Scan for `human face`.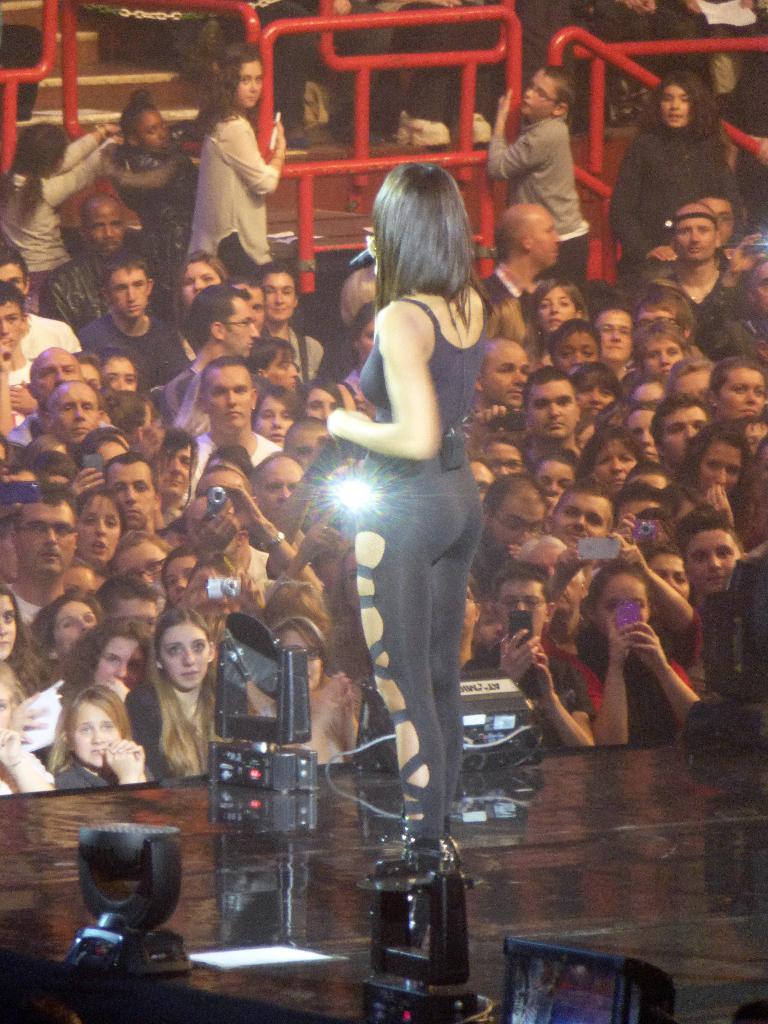
Scan result: {"left": 20, "top": 509, "right": 72, "bottom": 573}.
